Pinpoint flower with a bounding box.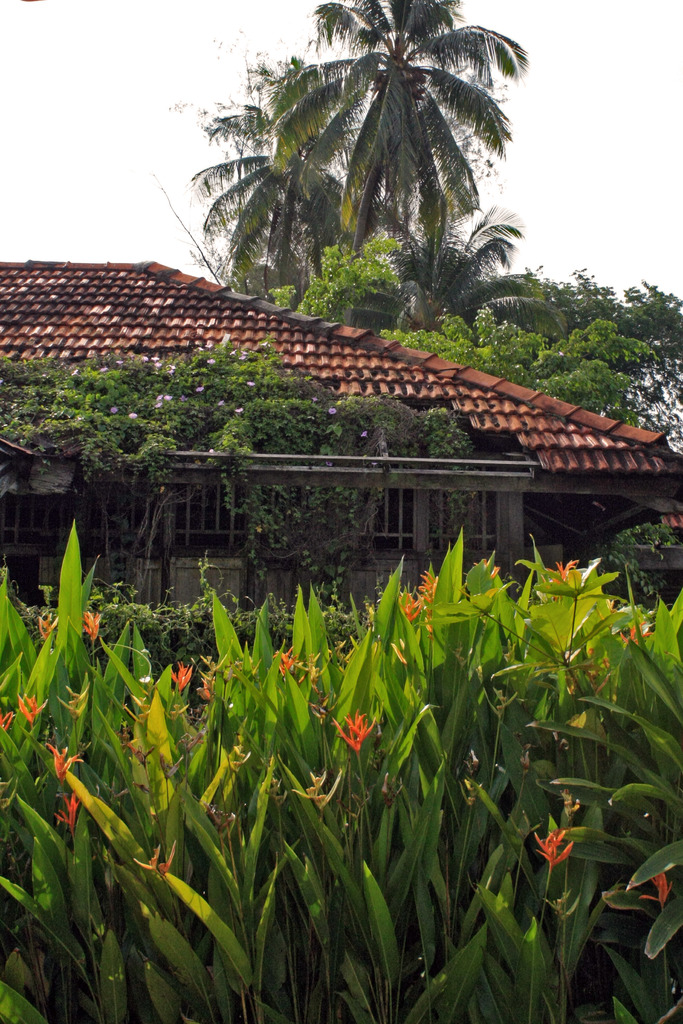
(415, 570, 438, 603).
